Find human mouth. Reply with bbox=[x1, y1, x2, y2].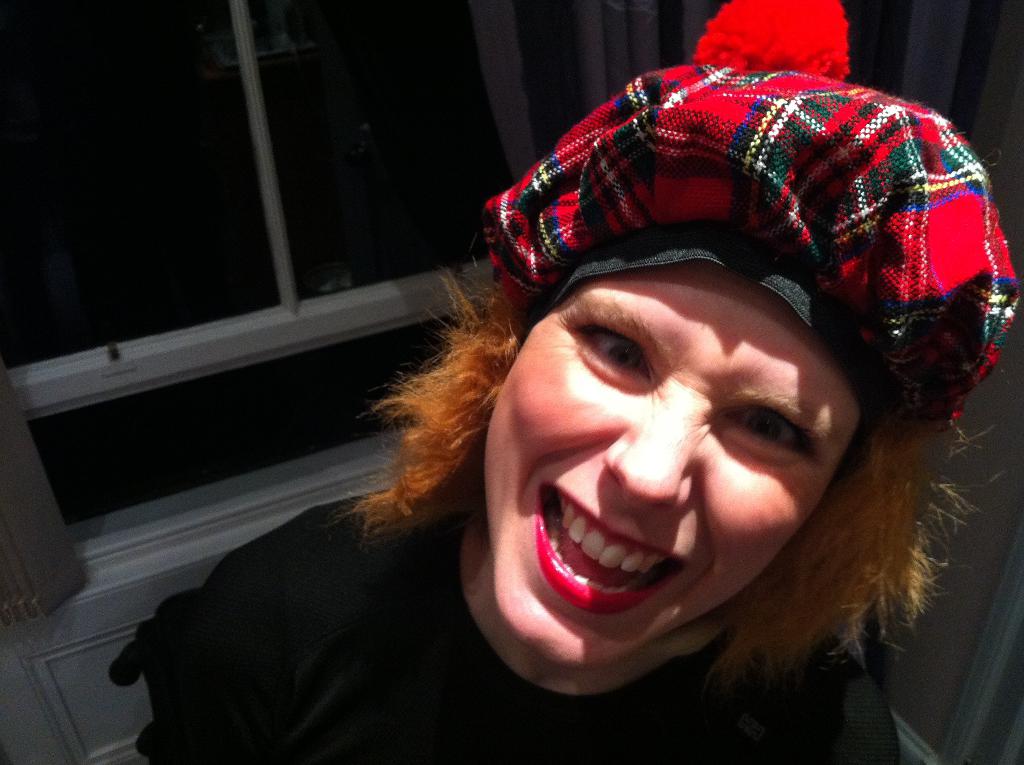
bbox=[536, 482, 685, 614].
